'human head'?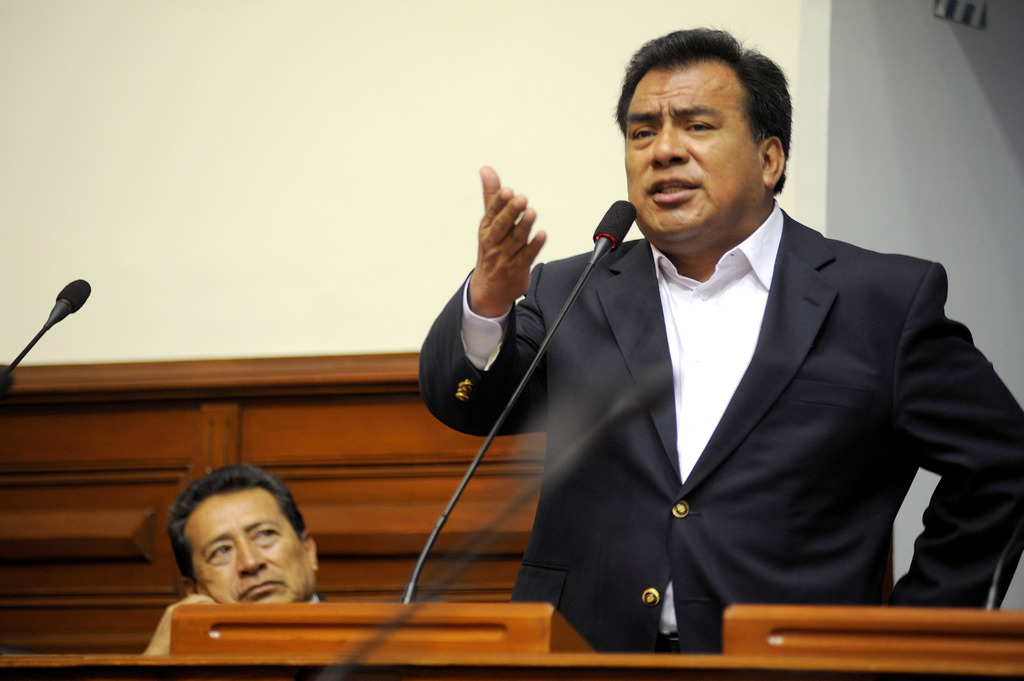
<bbox>164, 469, 315, 618</bbox>
